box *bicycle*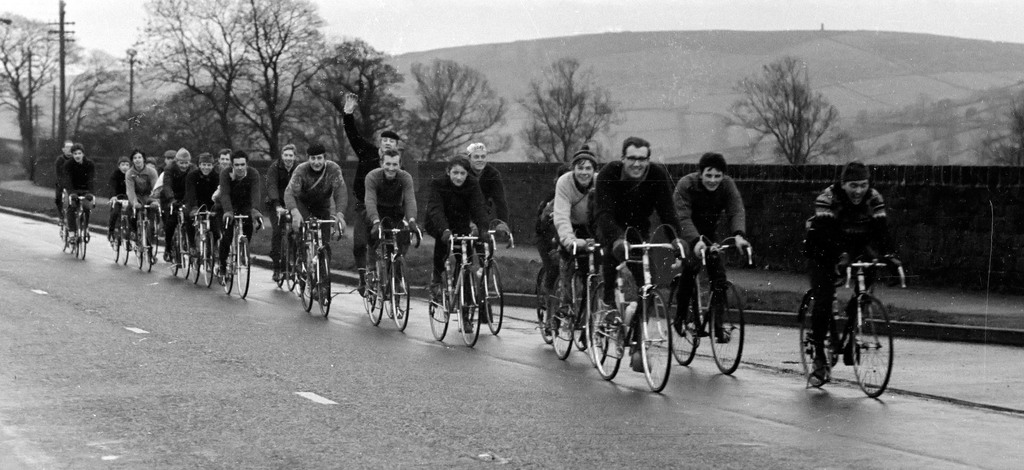
(left=532, top=244, right=596, bottom=348)
